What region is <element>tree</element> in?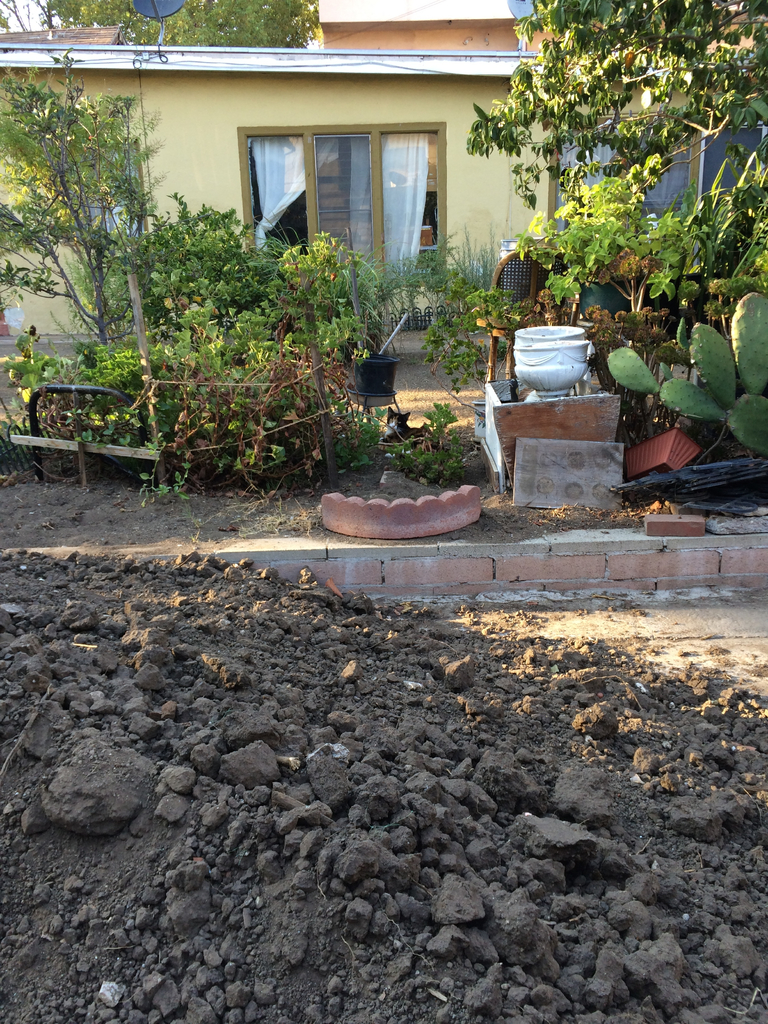
<bbox>33, 0, 145, 56</bbox>.
